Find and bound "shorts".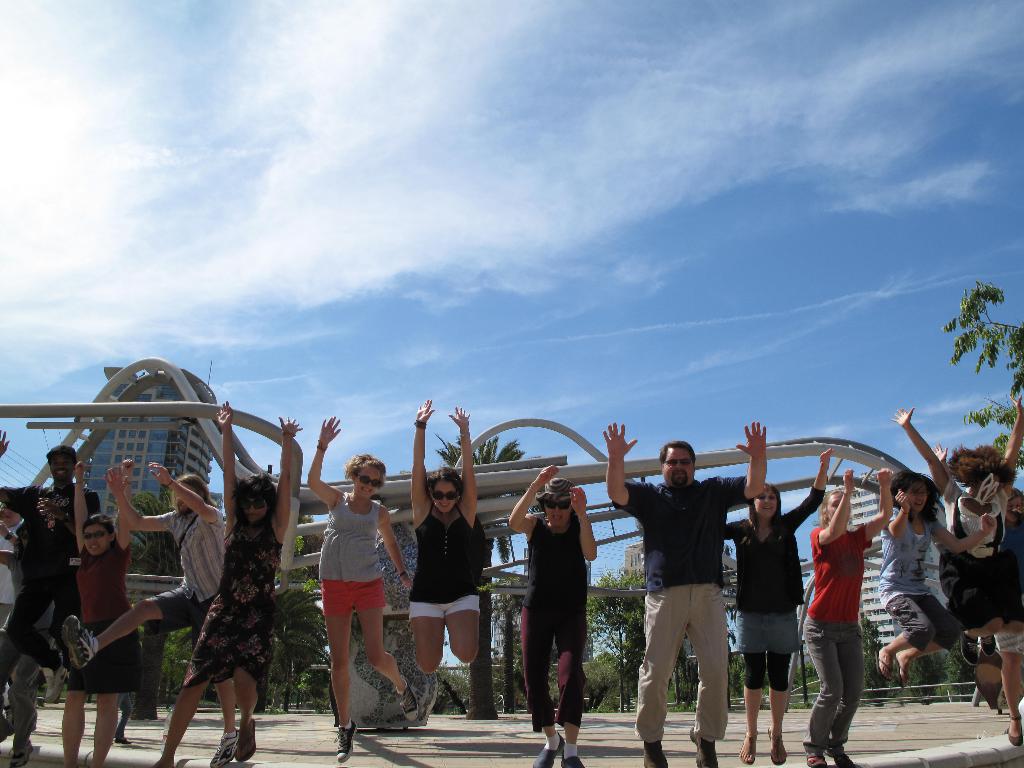
Bound: [324,579,385,618].
